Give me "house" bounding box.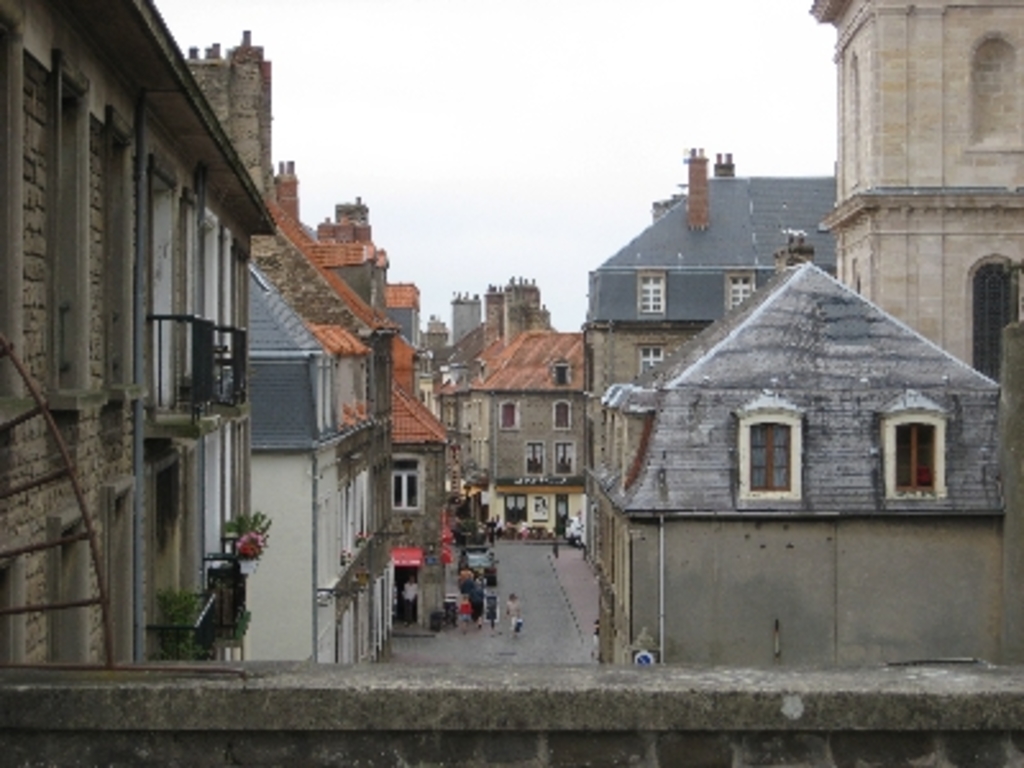
BBox(0, 0, 284, 678).
